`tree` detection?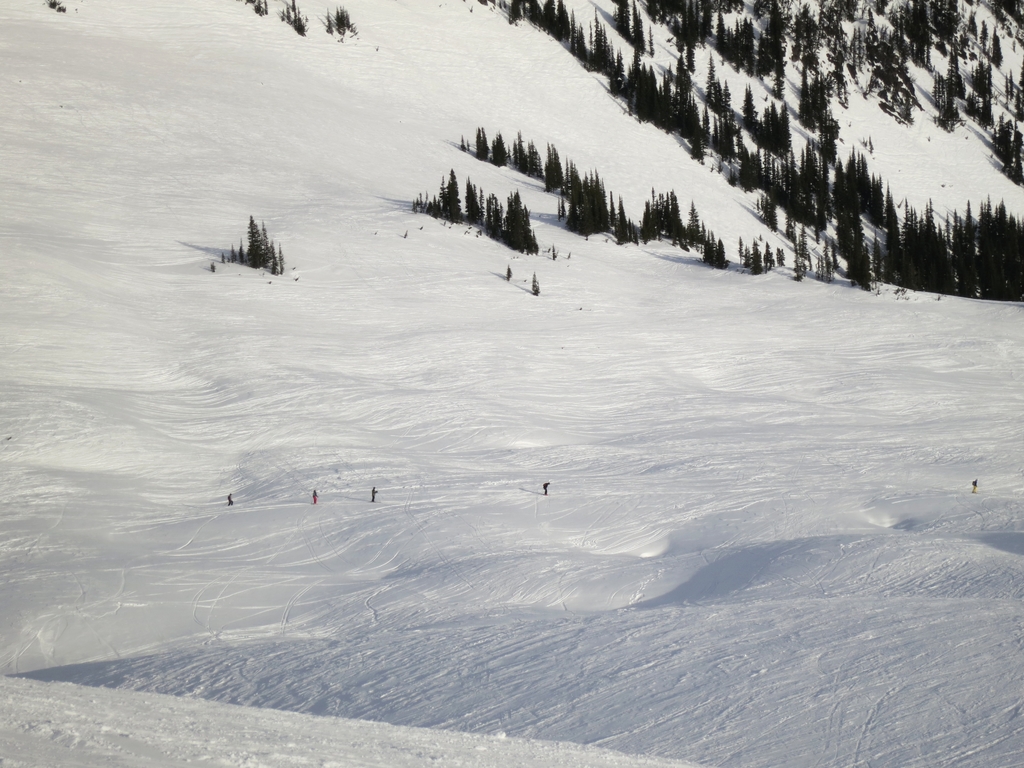
460 132 464 152
